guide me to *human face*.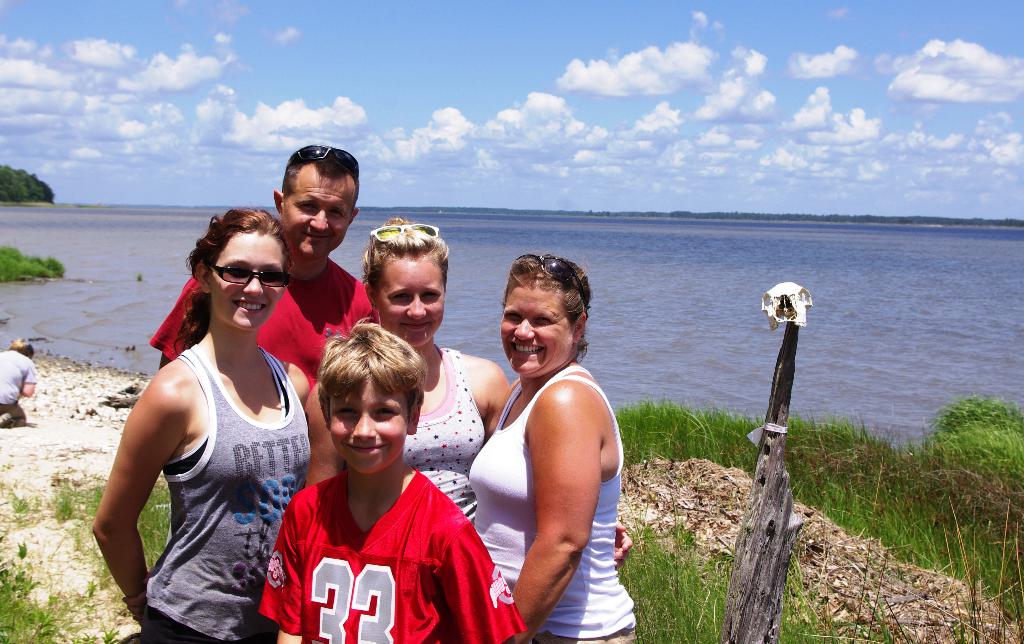
Guidance: (x1=329, y1=376, x2=399, y2=477).
